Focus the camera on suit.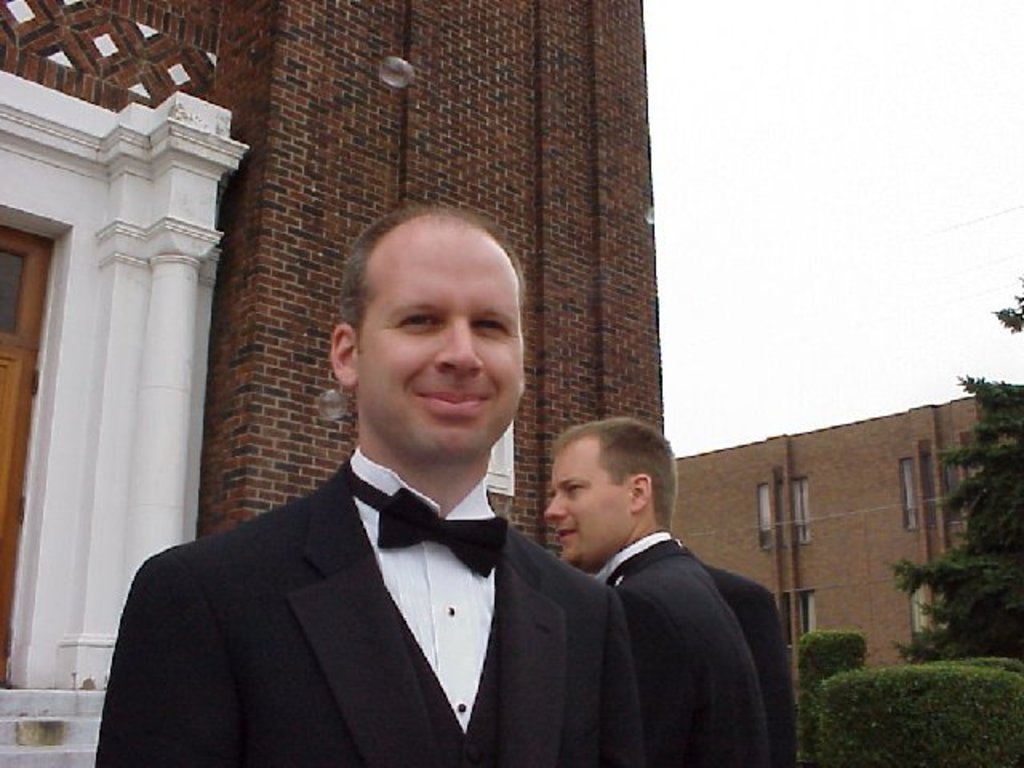
Focus region: <region>611, 546, 770, 766</region>.
